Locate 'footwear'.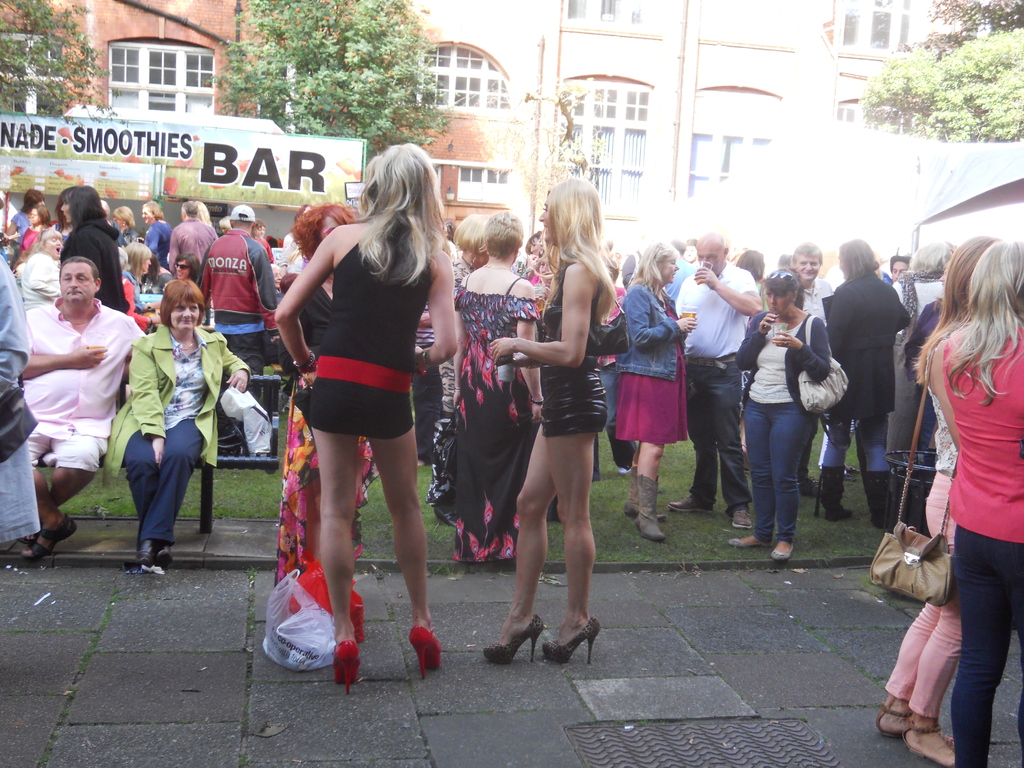
Bounding box: box=[774, 540, 797, 559].
